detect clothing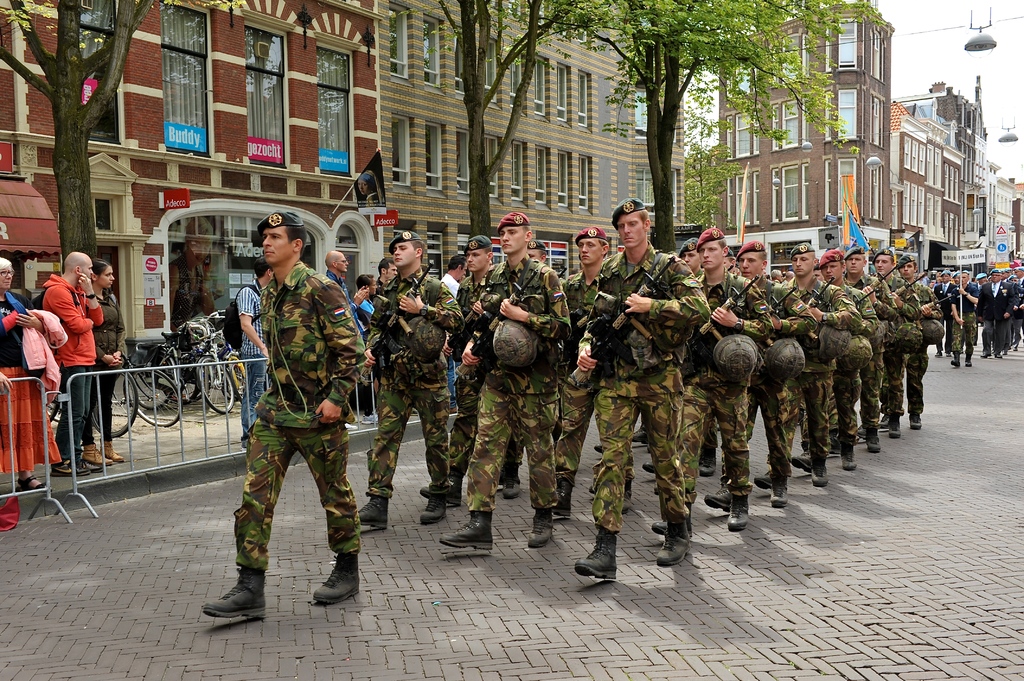
460/246/562/507
